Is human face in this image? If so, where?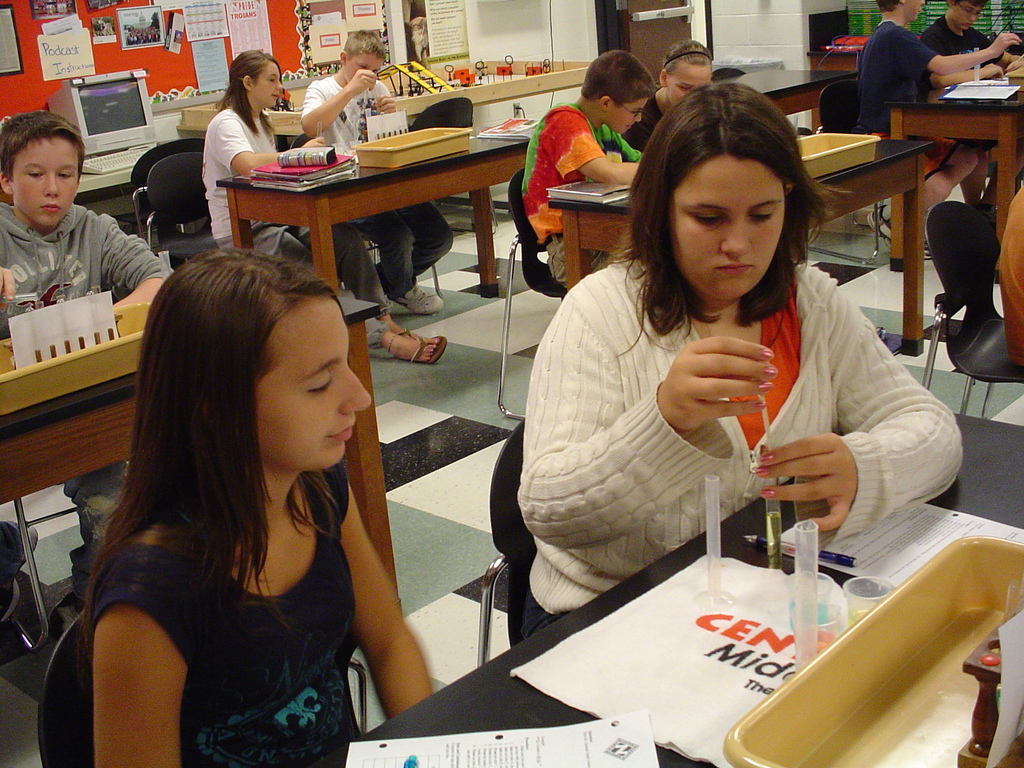
Yes, at <box>666,68,710,103</box>.
